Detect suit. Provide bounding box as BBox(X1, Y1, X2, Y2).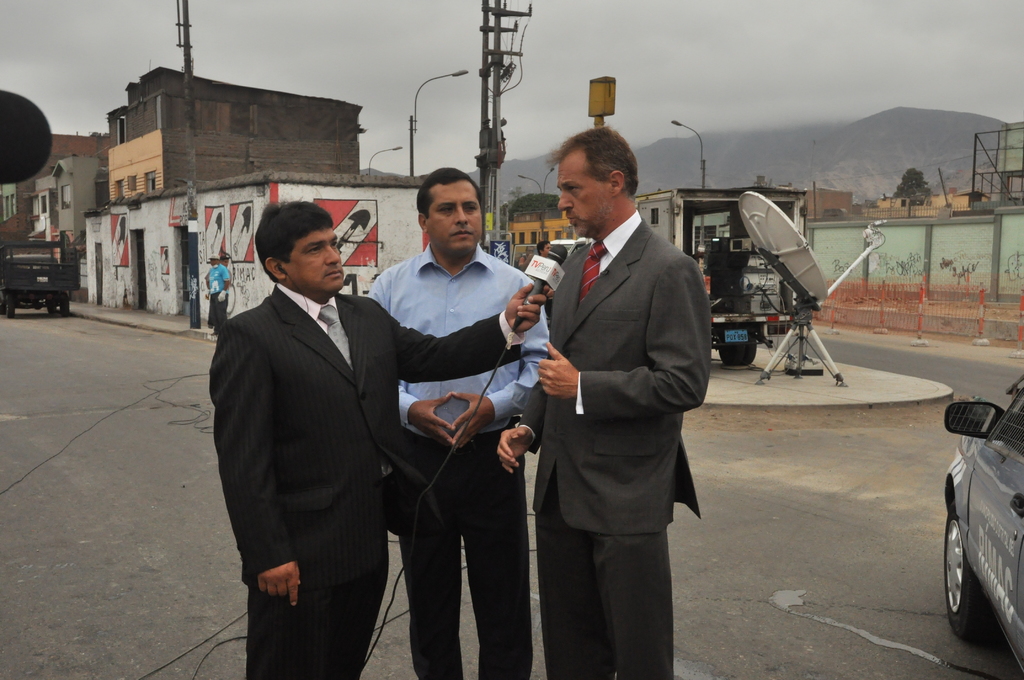
BBox(206, 291, 522, 679).
